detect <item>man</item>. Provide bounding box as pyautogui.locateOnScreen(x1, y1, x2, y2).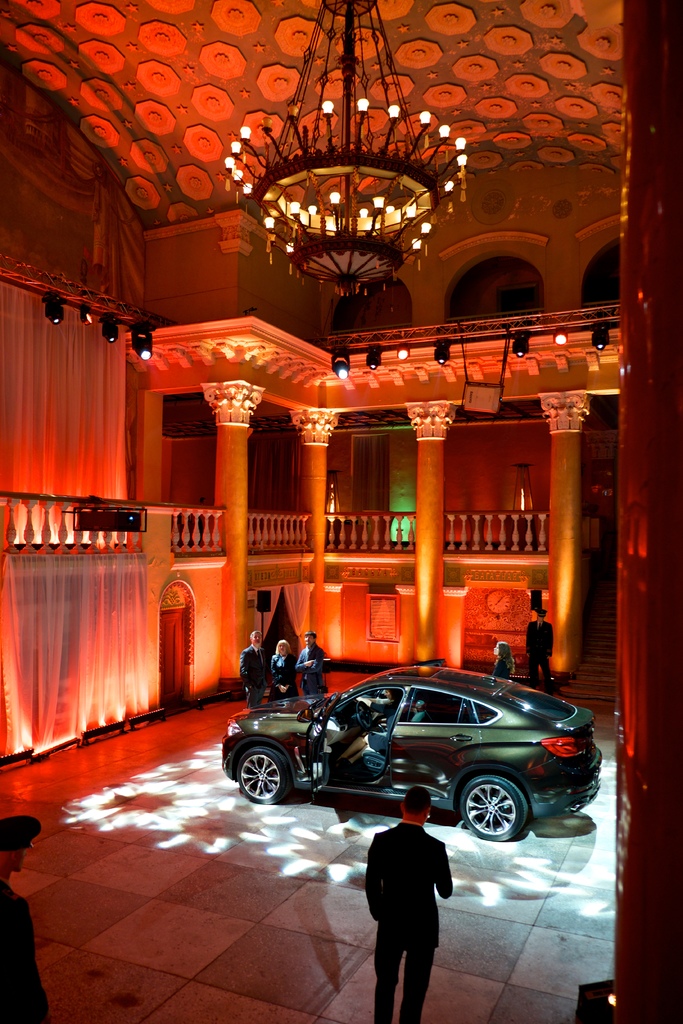
pyautogui.locateOnScreen(0, 810, 53, 1023).
